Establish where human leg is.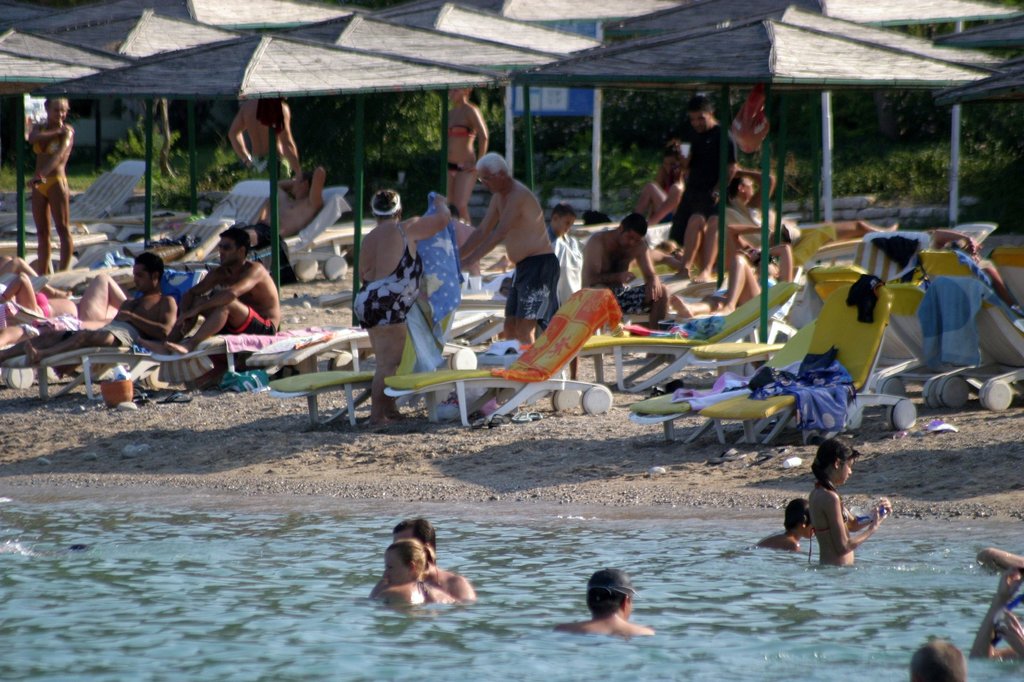
Established at region(452, 166, 474, 221).
